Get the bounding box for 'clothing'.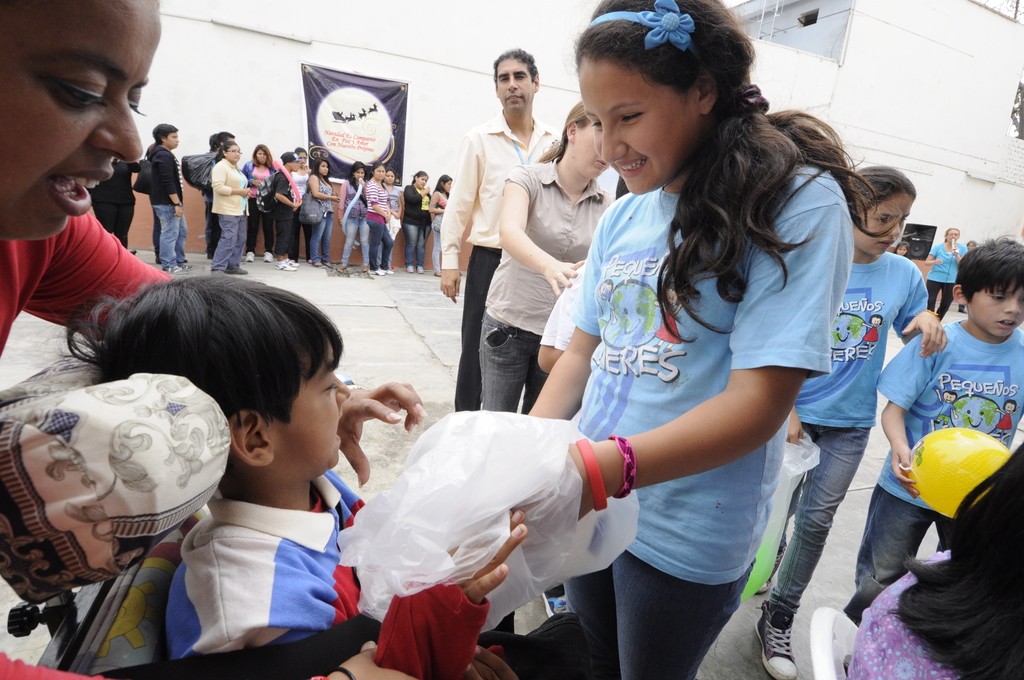
bbox=[134, 134, 198, 273].
